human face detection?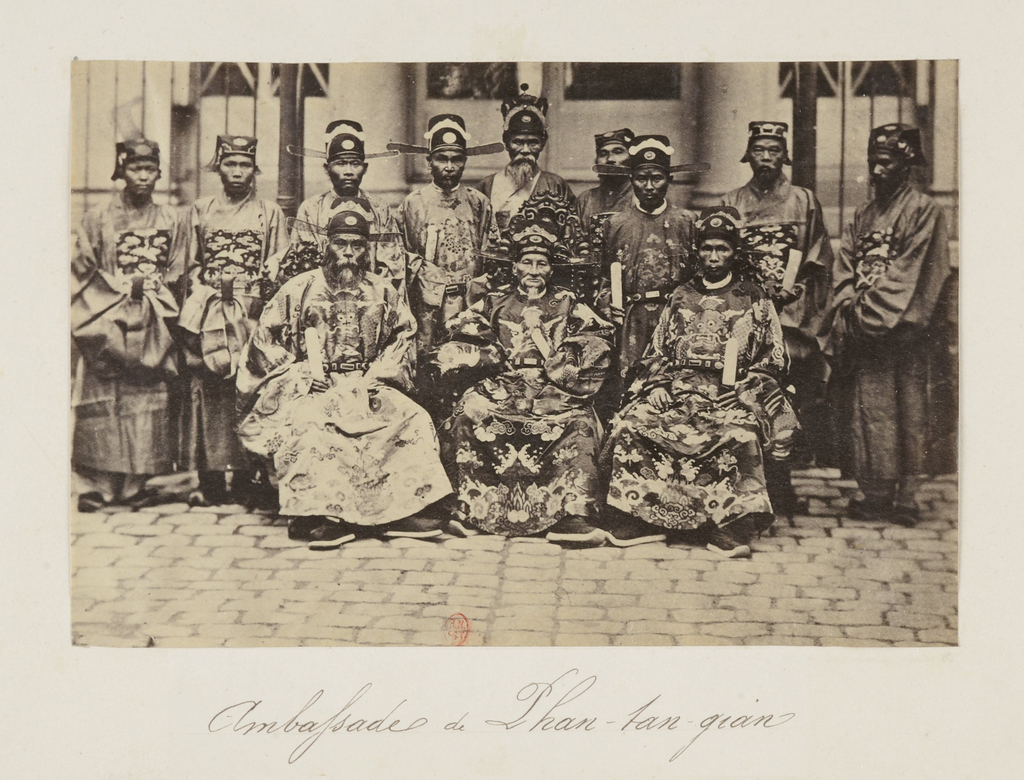
{"x1": 509, "y1": 134, "x2": 541, "y2": 166}
